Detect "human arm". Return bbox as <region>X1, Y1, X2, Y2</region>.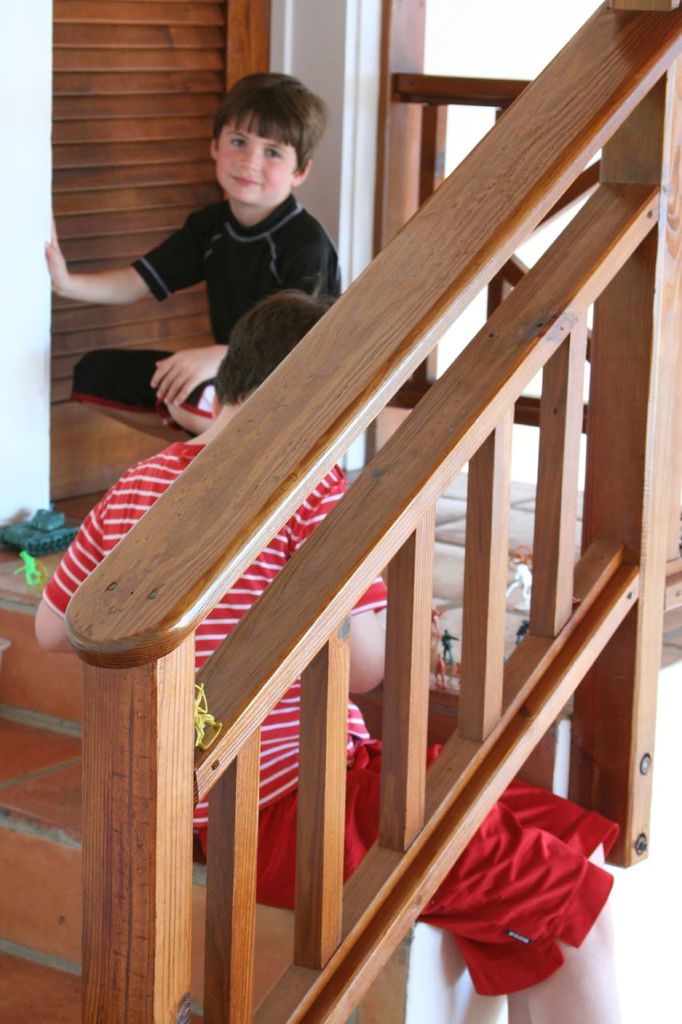
<region>41, 192, 201, 317</region>.
